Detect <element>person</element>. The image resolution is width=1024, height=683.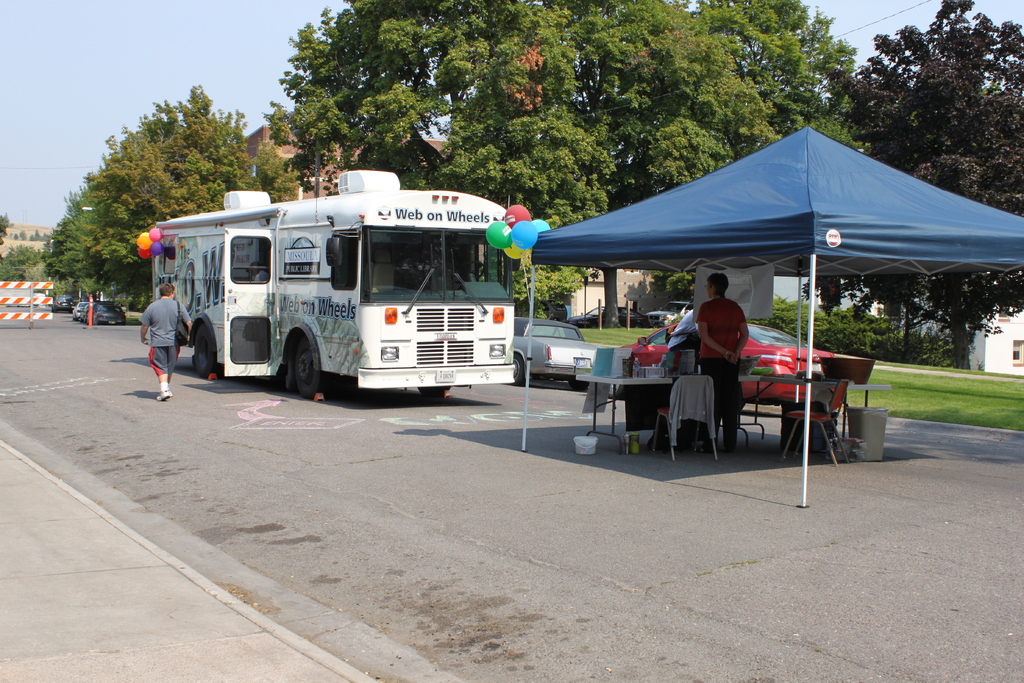
692,267,747,452.
